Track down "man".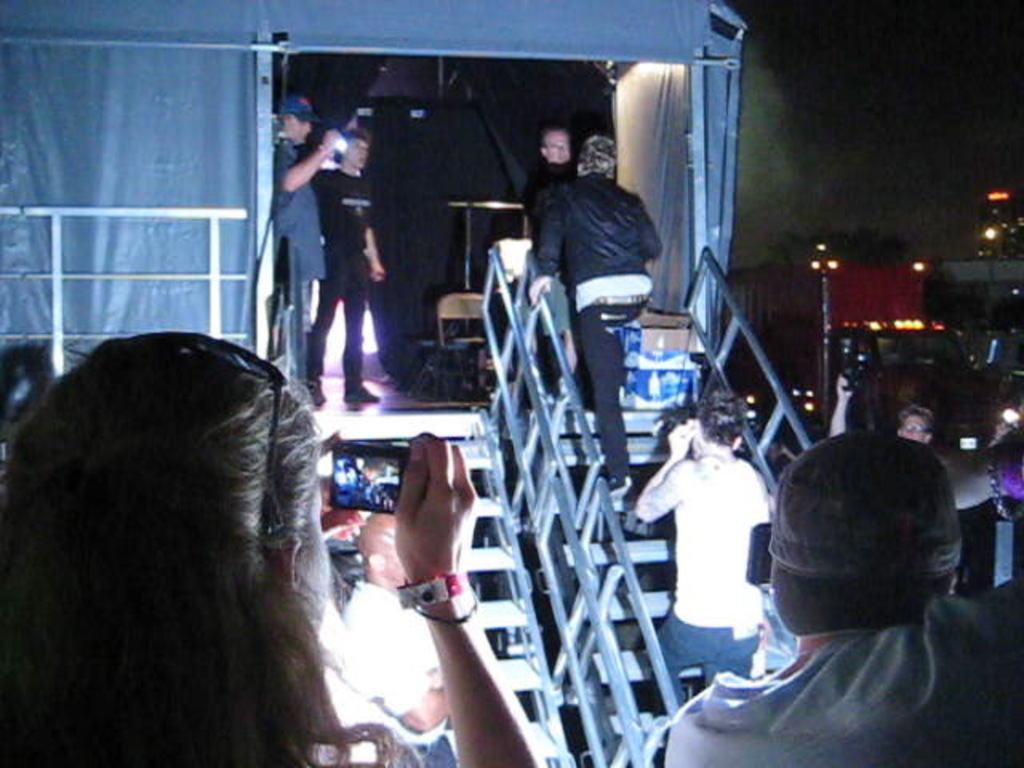
Tracked to [309, 128, 387, 400].
